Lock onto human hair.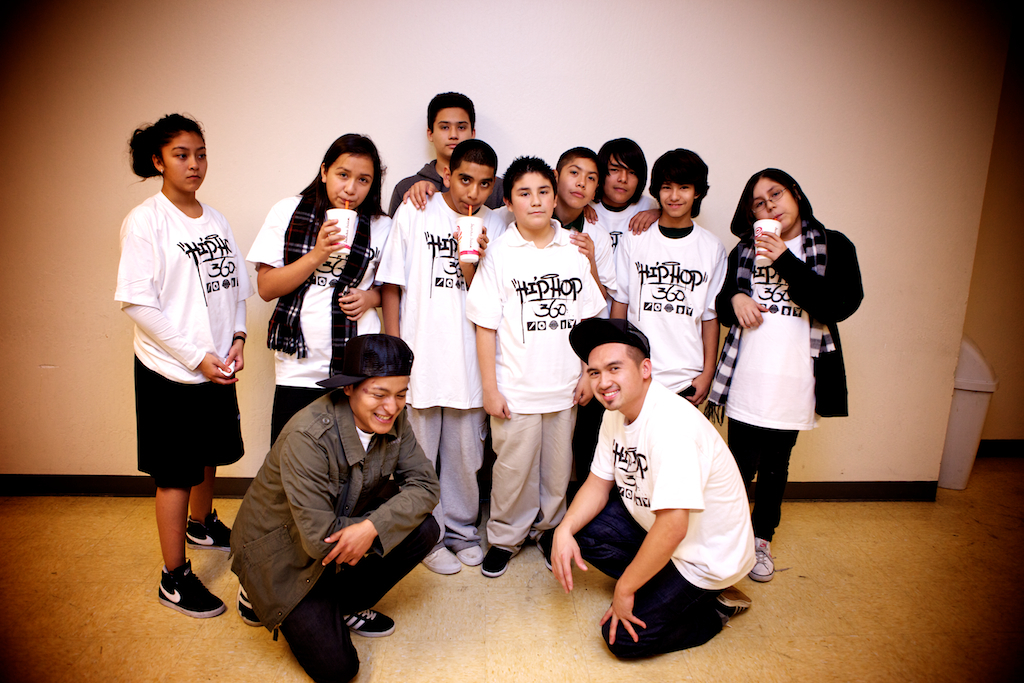
Locked: locate(127, 109, 206, 184).
